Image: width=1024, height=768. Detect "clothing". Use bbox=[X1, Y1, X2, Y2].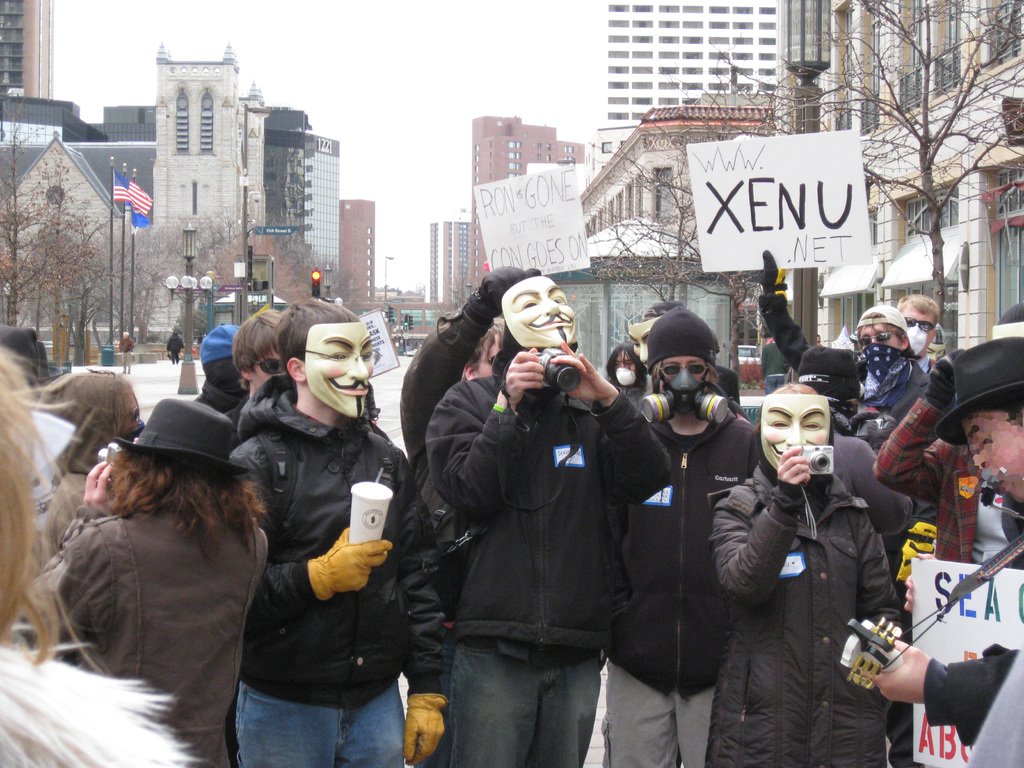
bbox=[707, 467, 906, 762].
